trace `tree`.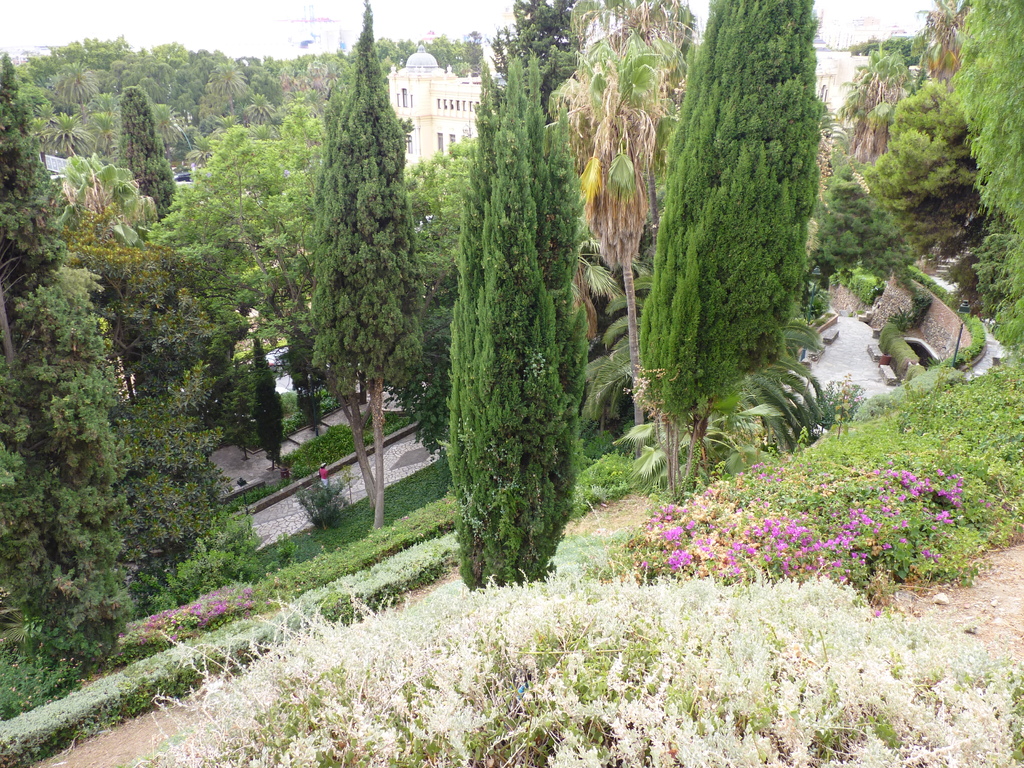
Traced to 442:52:588:596.
